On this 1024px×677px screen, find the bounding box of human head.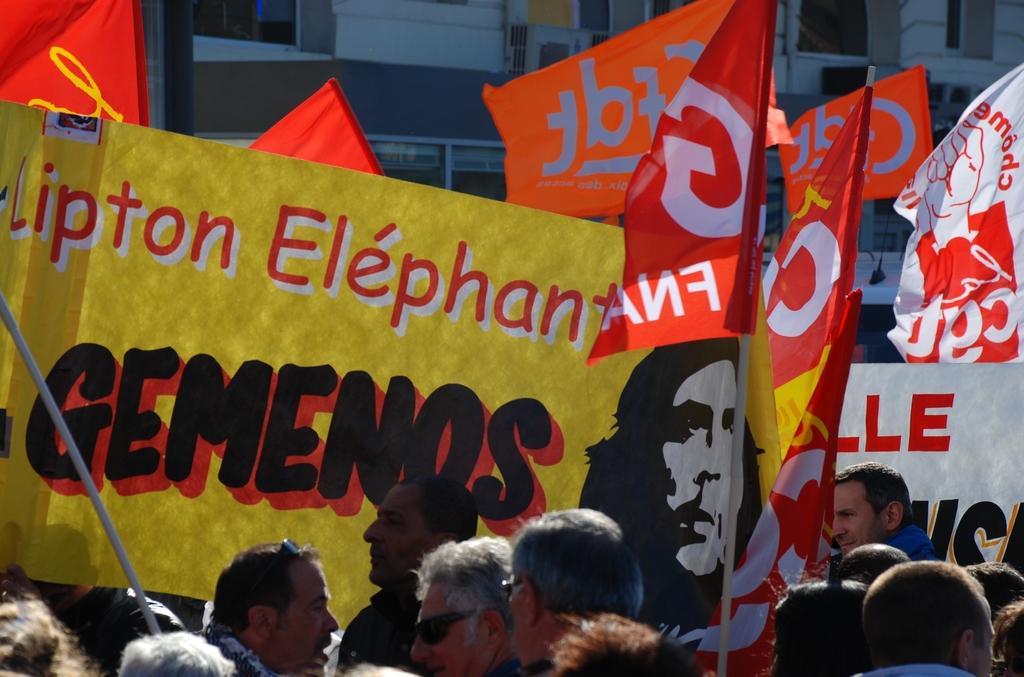
Bounding box: pyautogui.locateOnScreen(502, 508, 647, 667).
